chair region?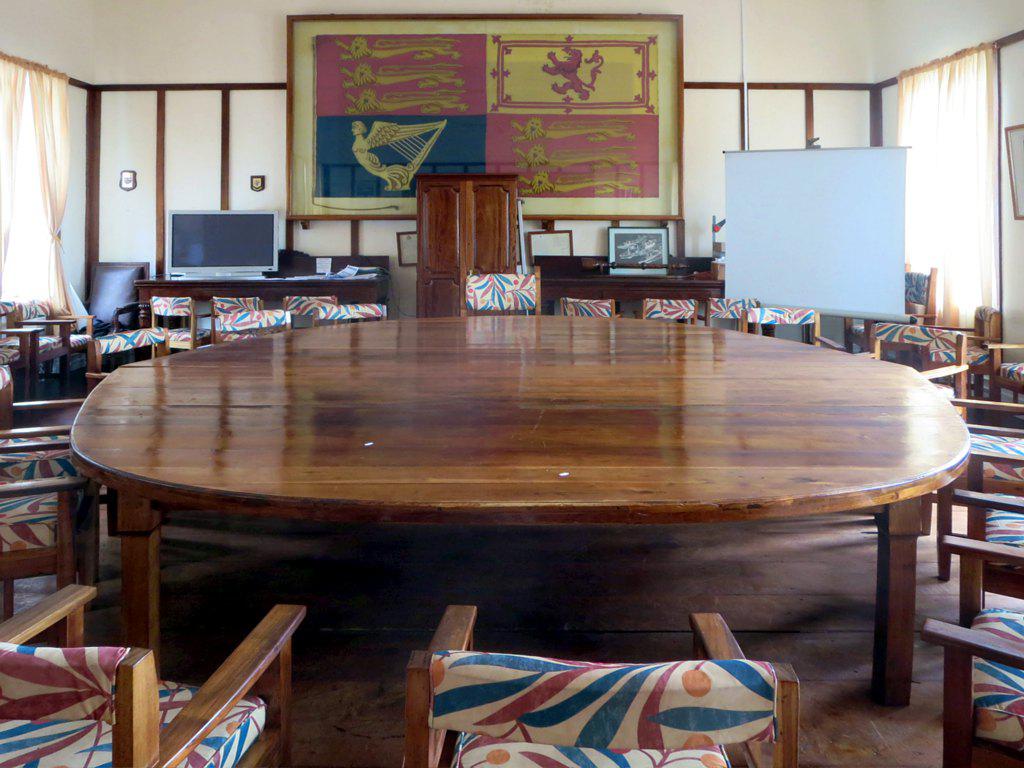
rect(557, 292, 616, 318)
